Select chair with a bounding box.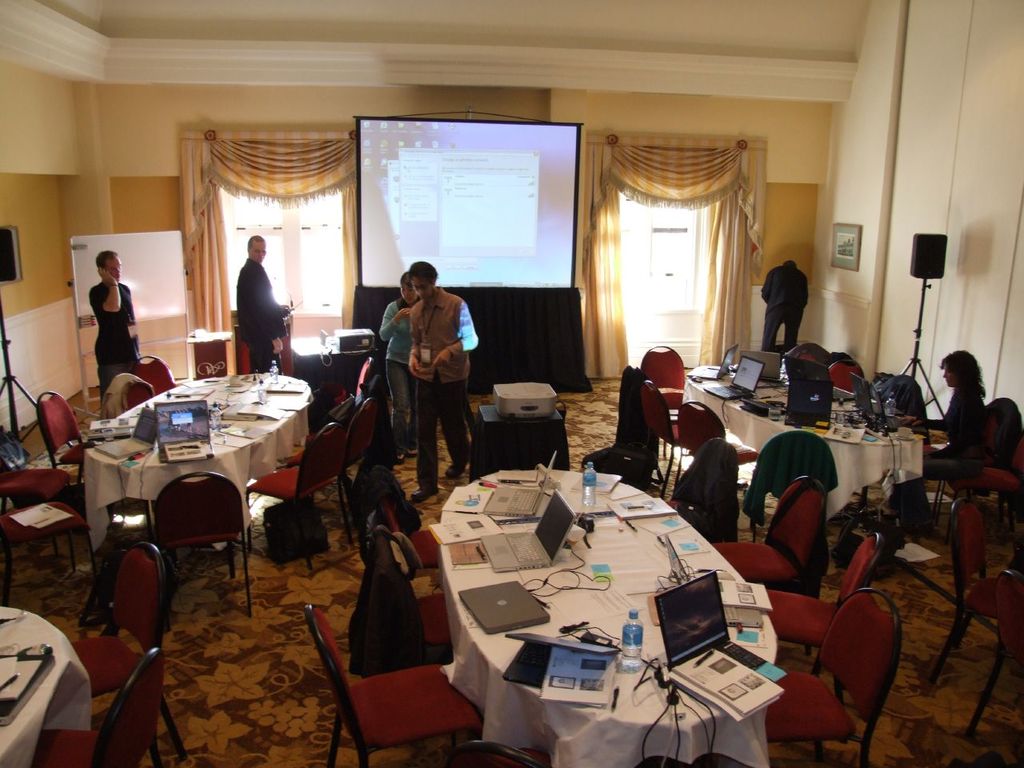
(x1=969, y1=447, x2=1023, y2=507).
